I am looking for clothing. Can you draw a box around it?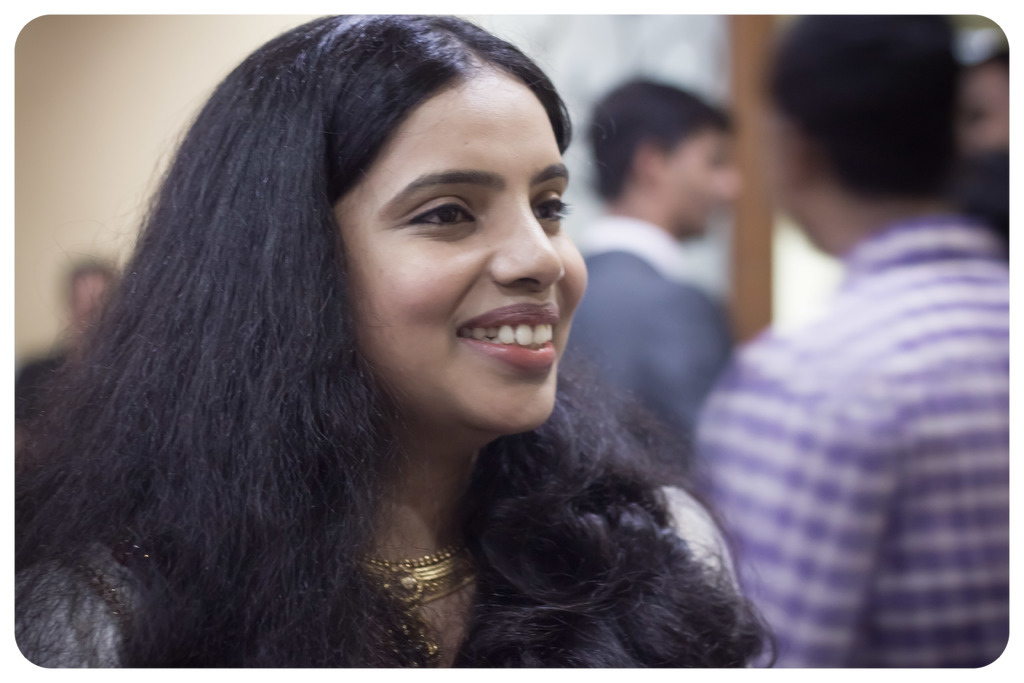
Sure, the bounding box is [693, 127, 997, 653].
